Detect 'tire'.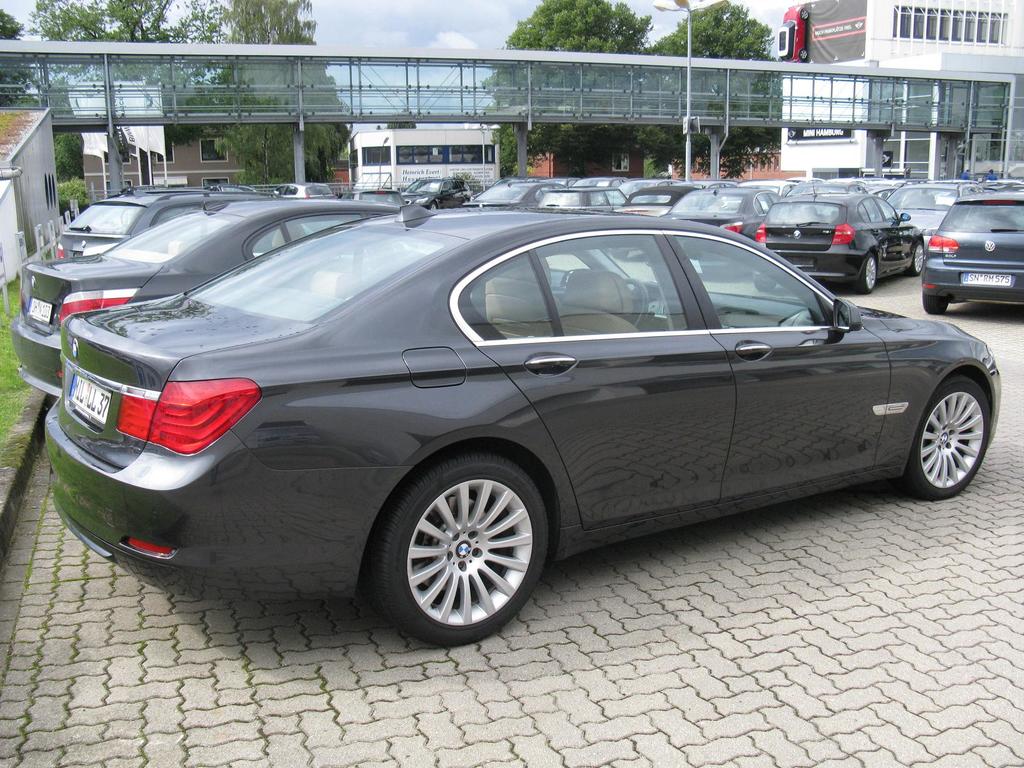
Detected at [left=429, top=202, right=440, bottom=212].
